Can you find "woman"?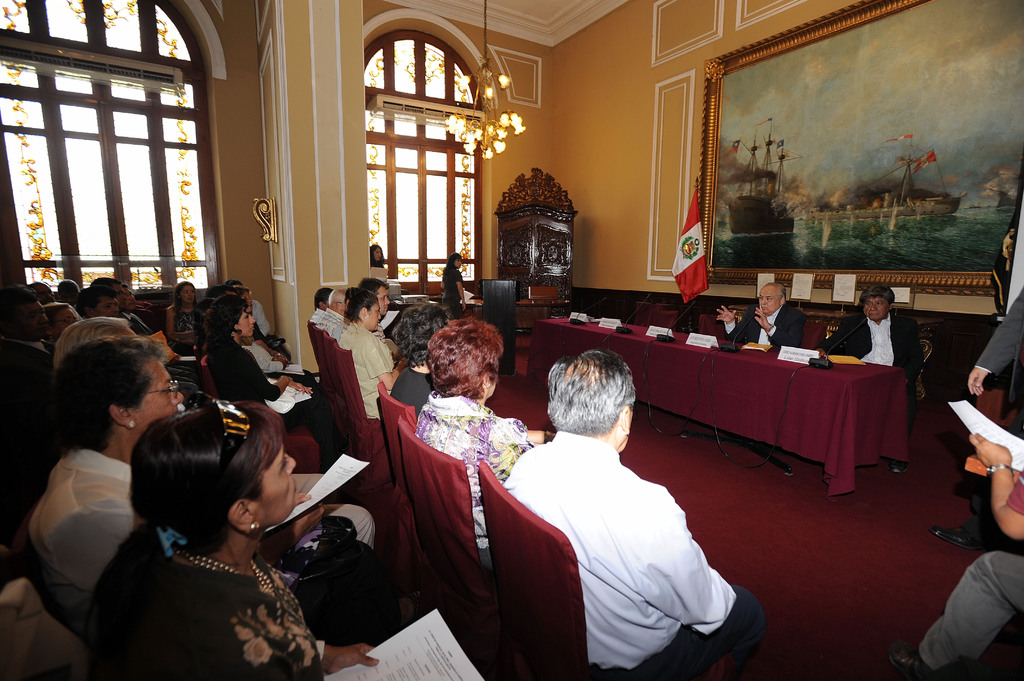
Yes, bounding box: bbox=[371, 243, 391, 289].
